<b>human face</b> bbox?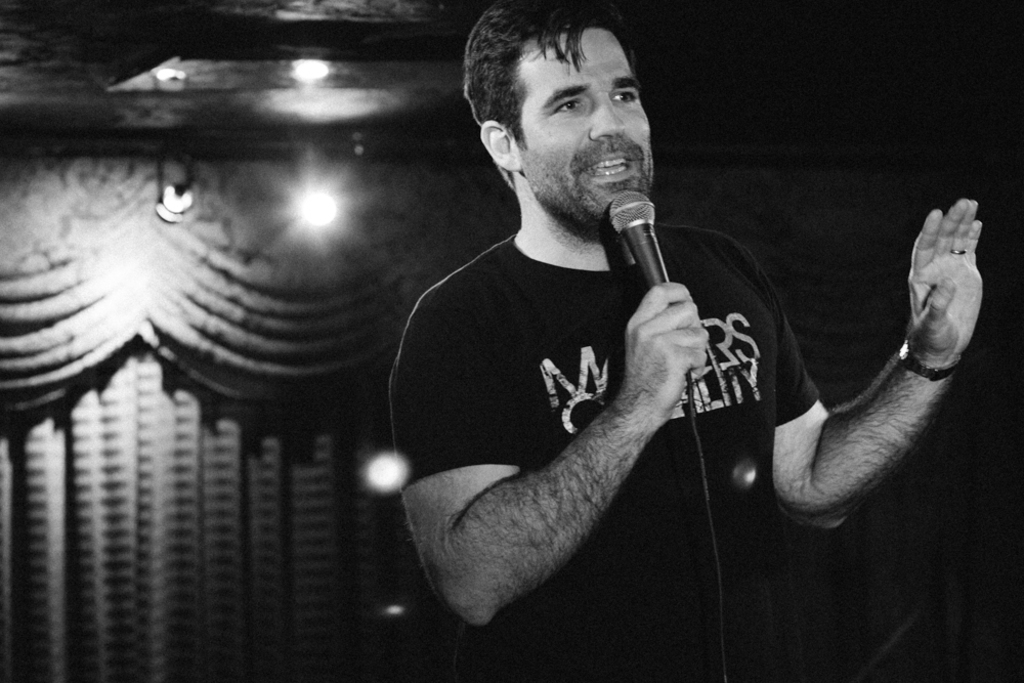
rect(518, 25, 652, 221)
